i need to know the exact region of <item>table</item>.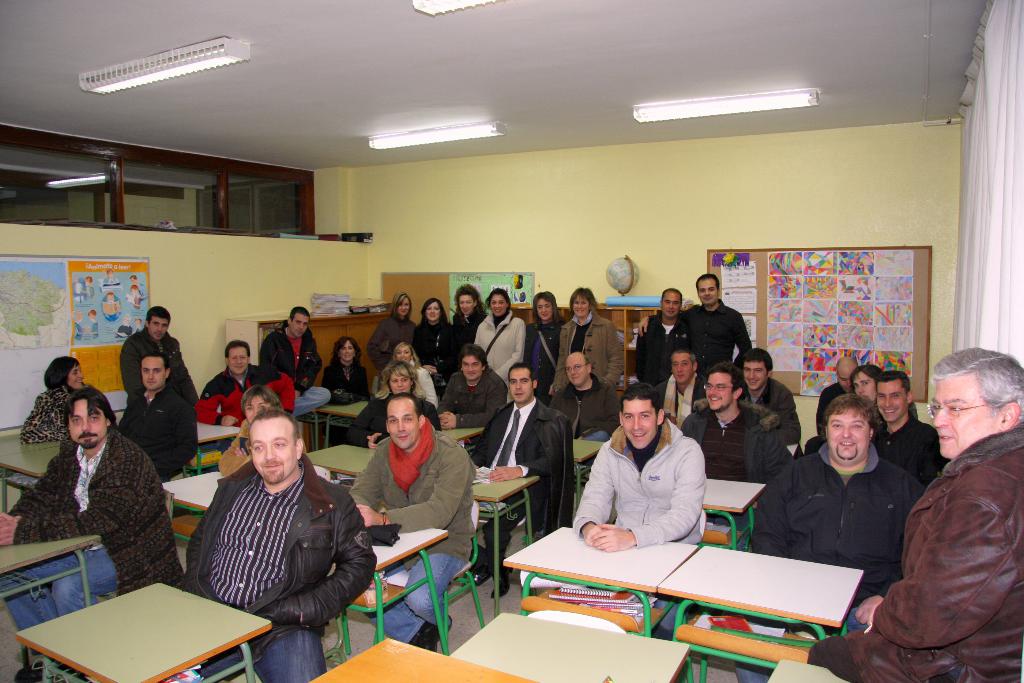
Region: [1, 428, 63, 509].
